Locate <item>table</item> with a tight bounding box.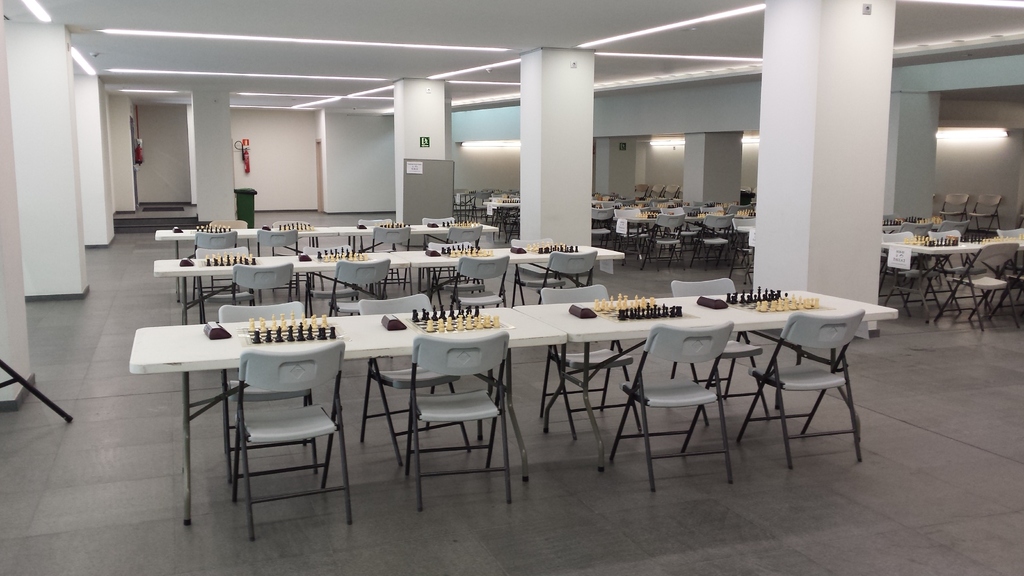
rect(882, 212, 954, 280).
